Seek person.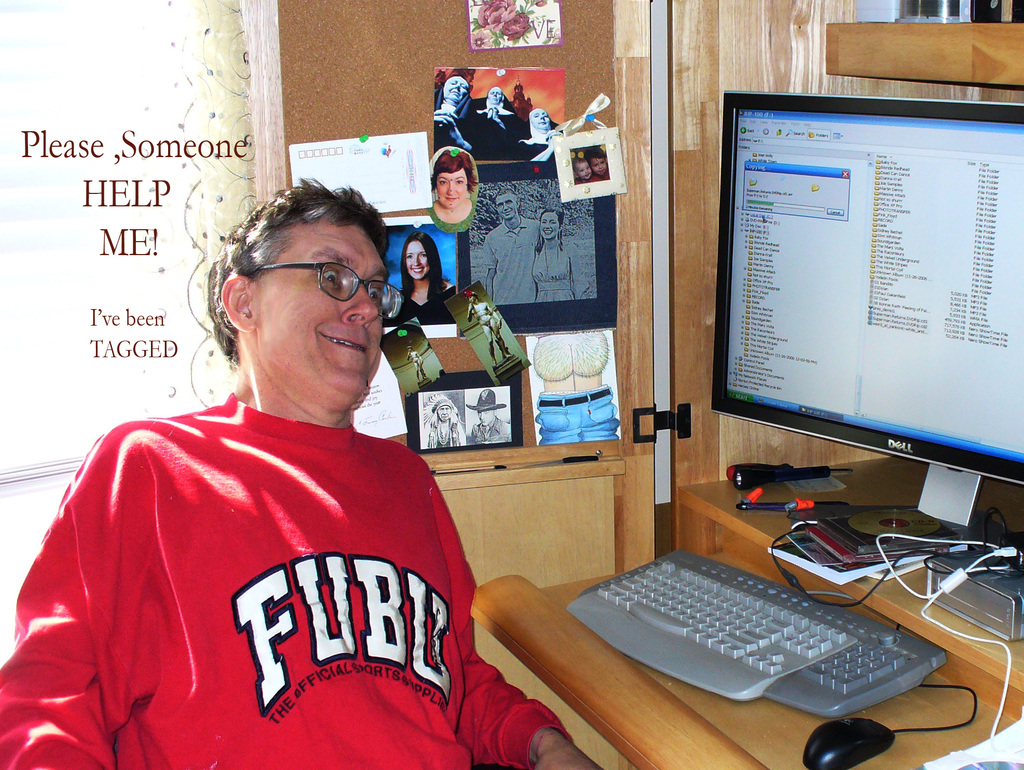
region(516, 109, 560, 155).
